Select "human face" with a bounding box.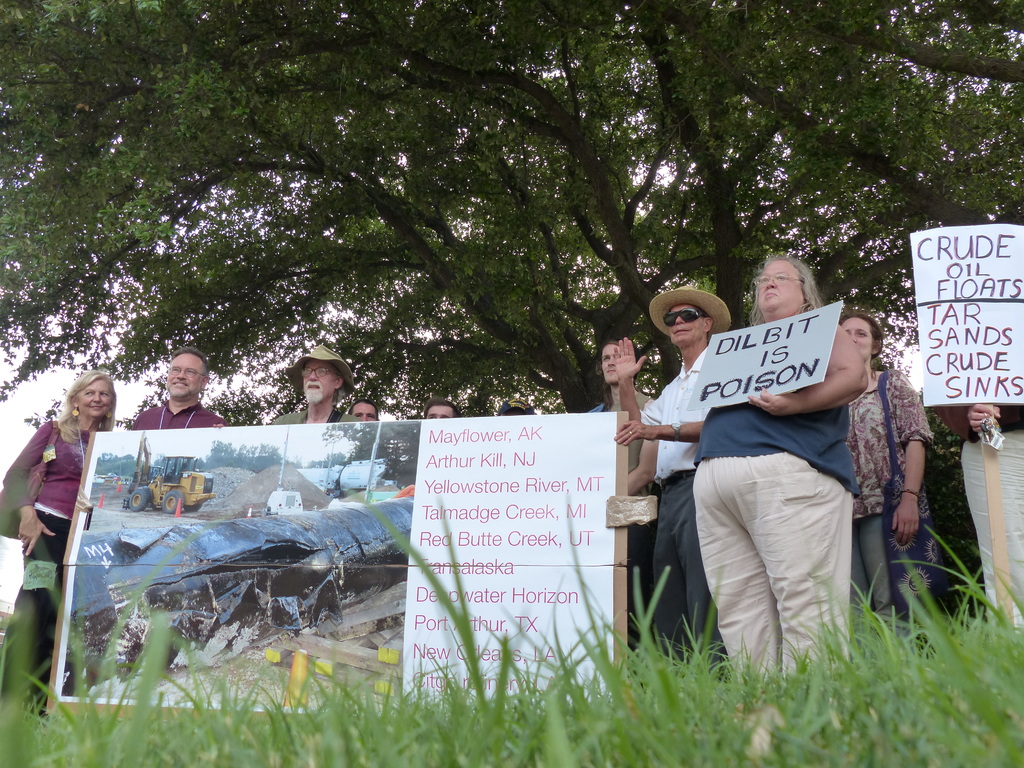
75:378:111:417.
